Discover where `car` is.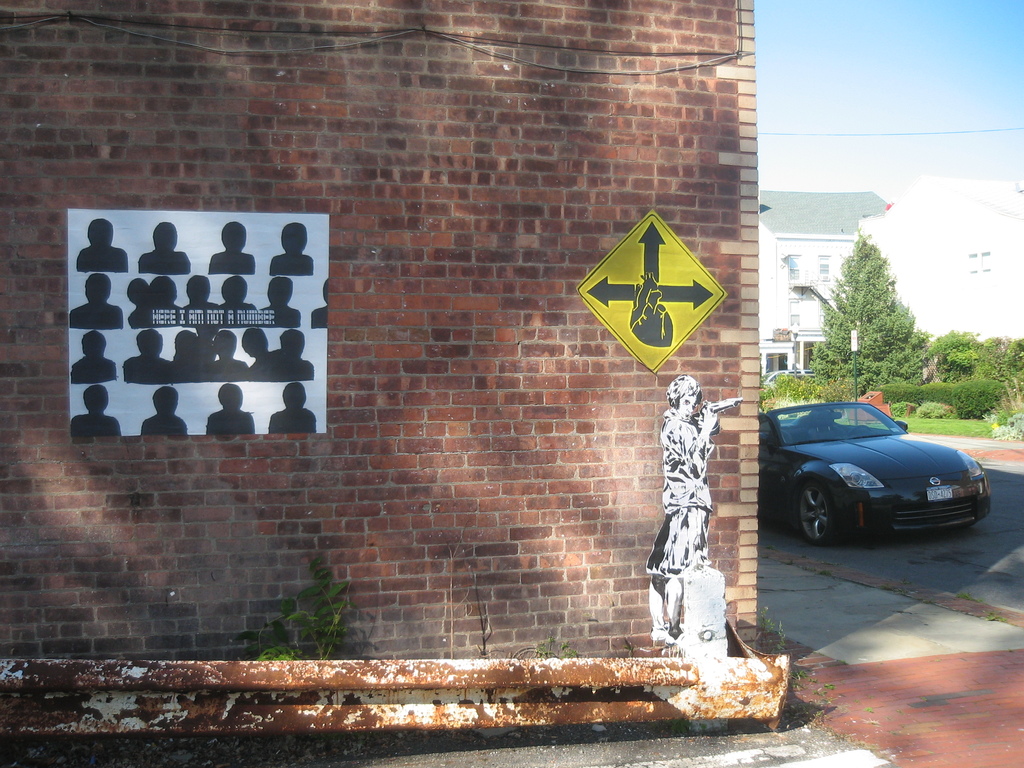
Discovered at [764,388,995,558].
